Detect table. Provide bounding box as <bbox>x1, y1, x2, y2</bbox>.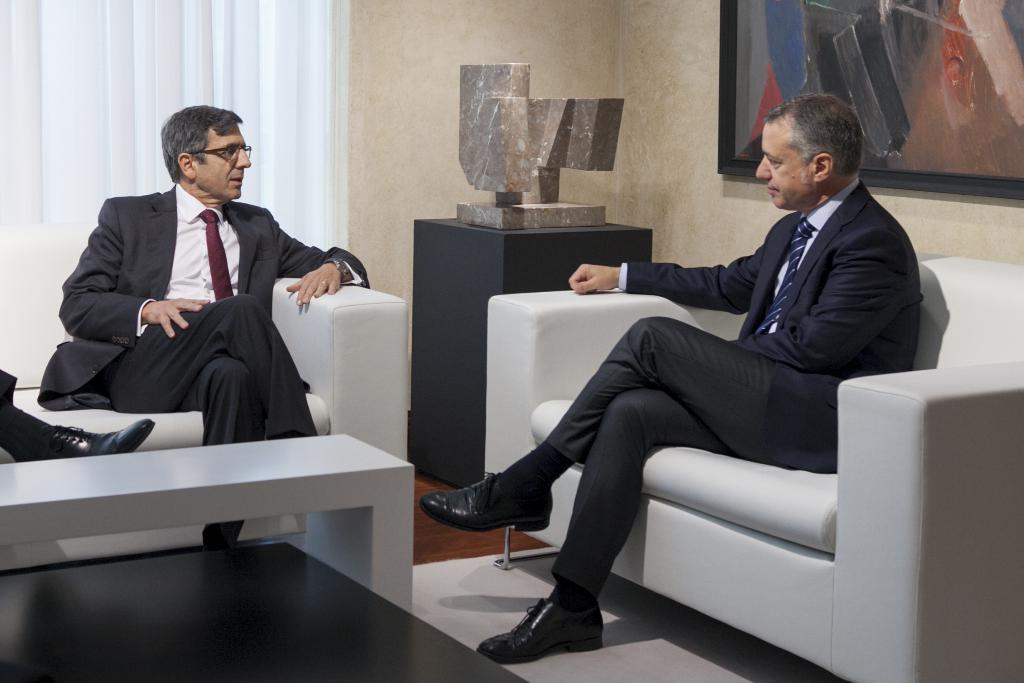
<bbox>0, 538, 532, 682</bbox>.
